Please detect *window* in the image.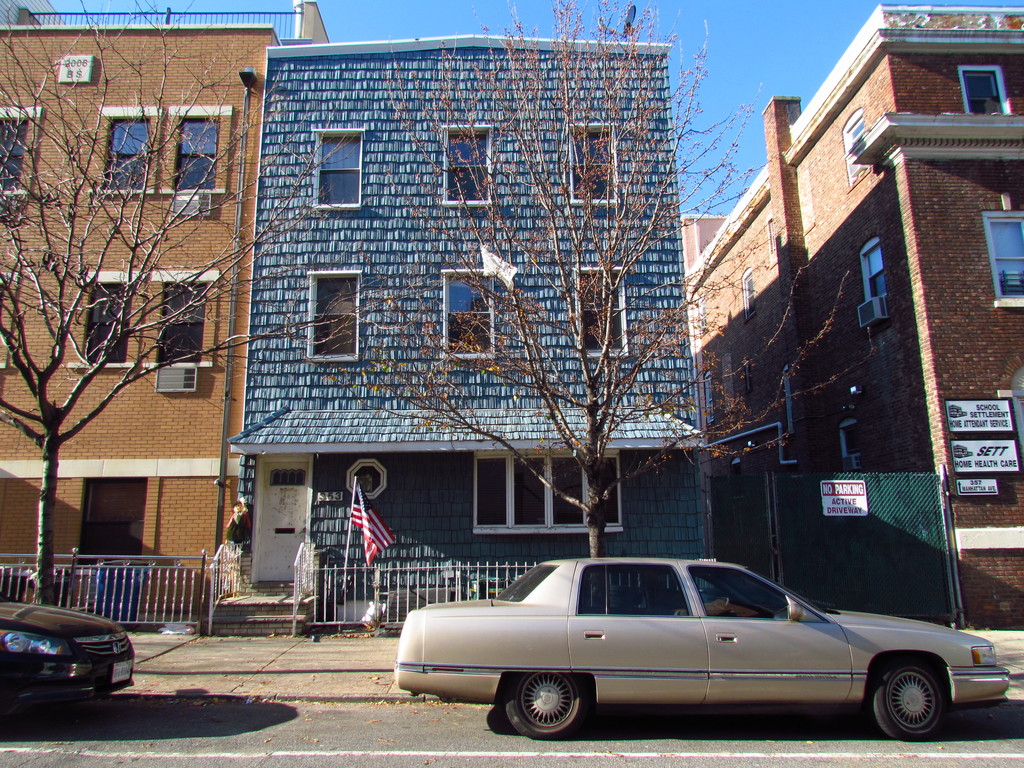
<box>451,123,499,209</box>.
